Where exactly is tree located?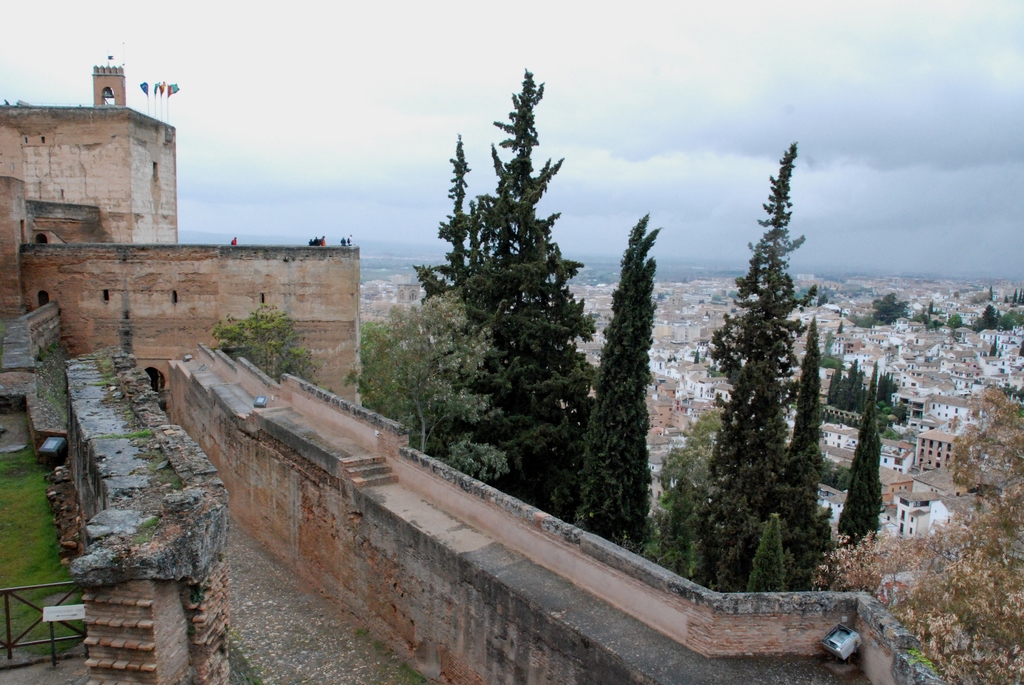
Its bounding box is x1=350, y1=286, x2=484, y2=441.
